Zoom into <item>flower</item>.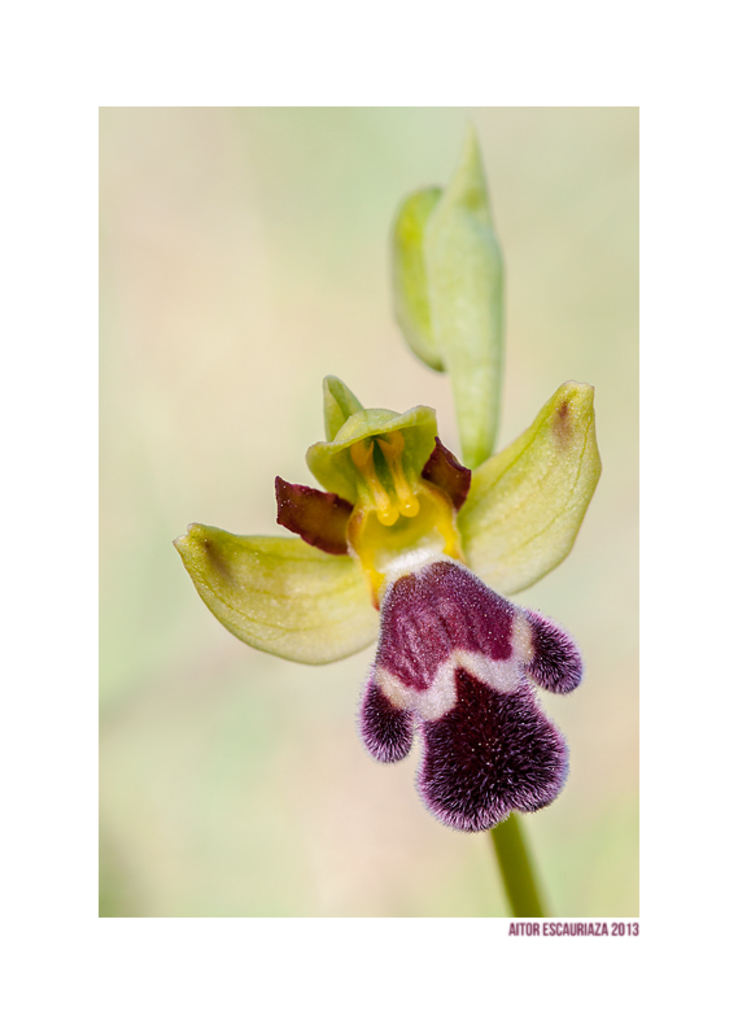
Zoom target: pyautogui.locateOnScreen(383, 126, 505, 463).
